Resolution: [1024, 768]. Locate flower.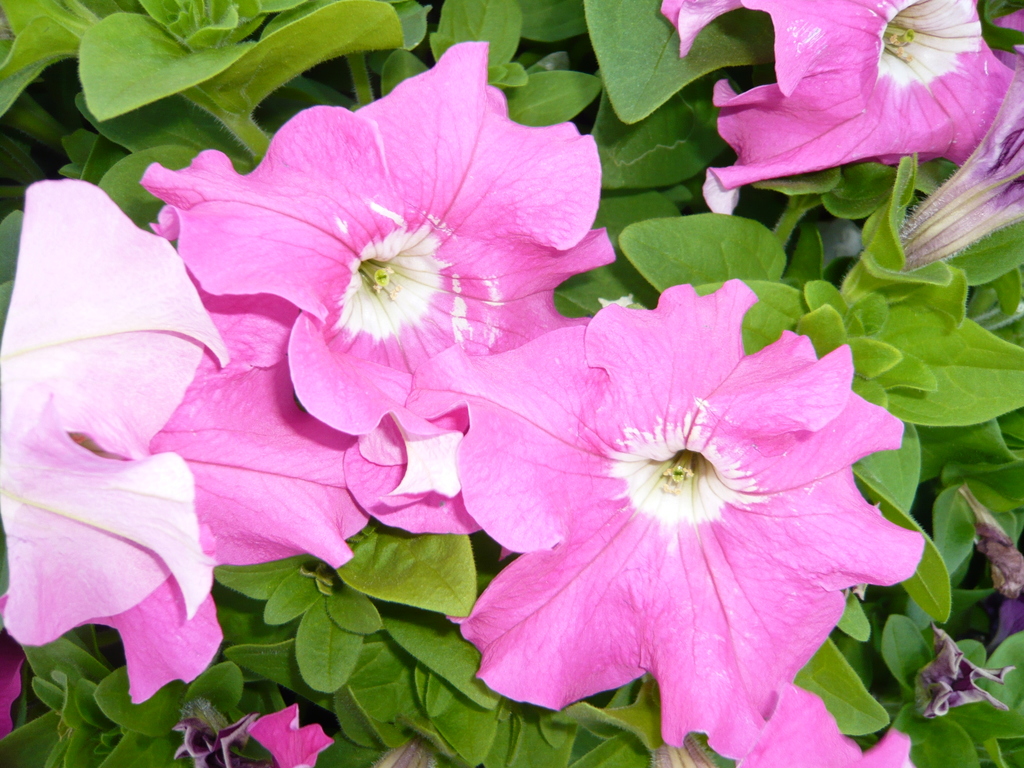
x1=739, y1=677, x2=912, y2=767.
